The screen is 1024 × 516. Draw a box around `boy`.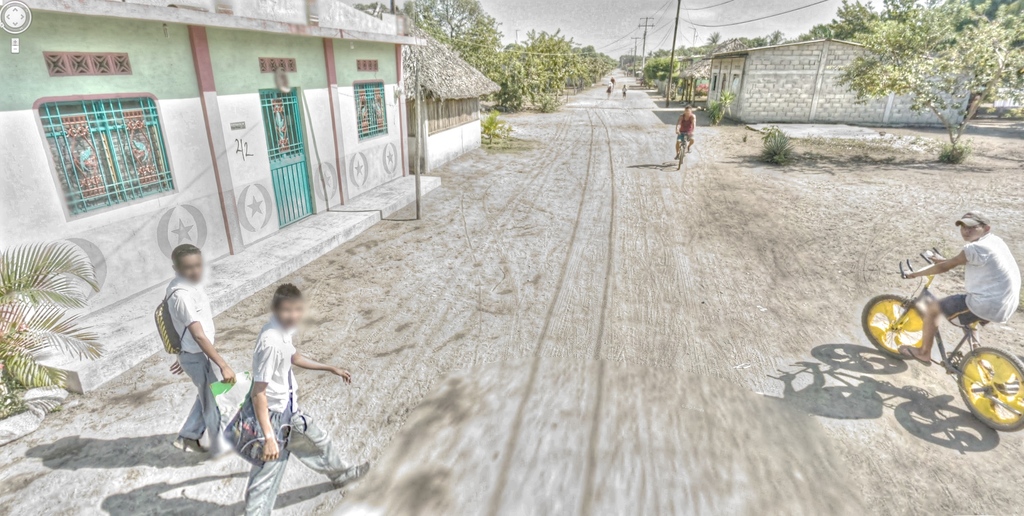
bbox=(143, 241, 231, 462).
